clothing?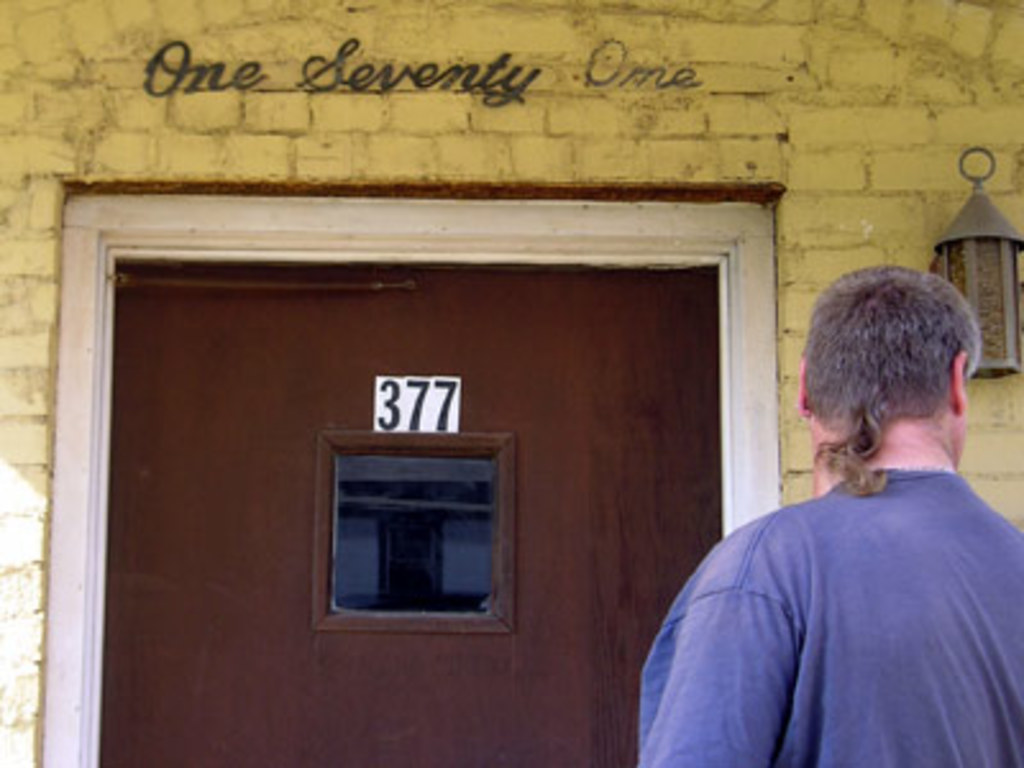
box(653, 399, 1014, 755)
